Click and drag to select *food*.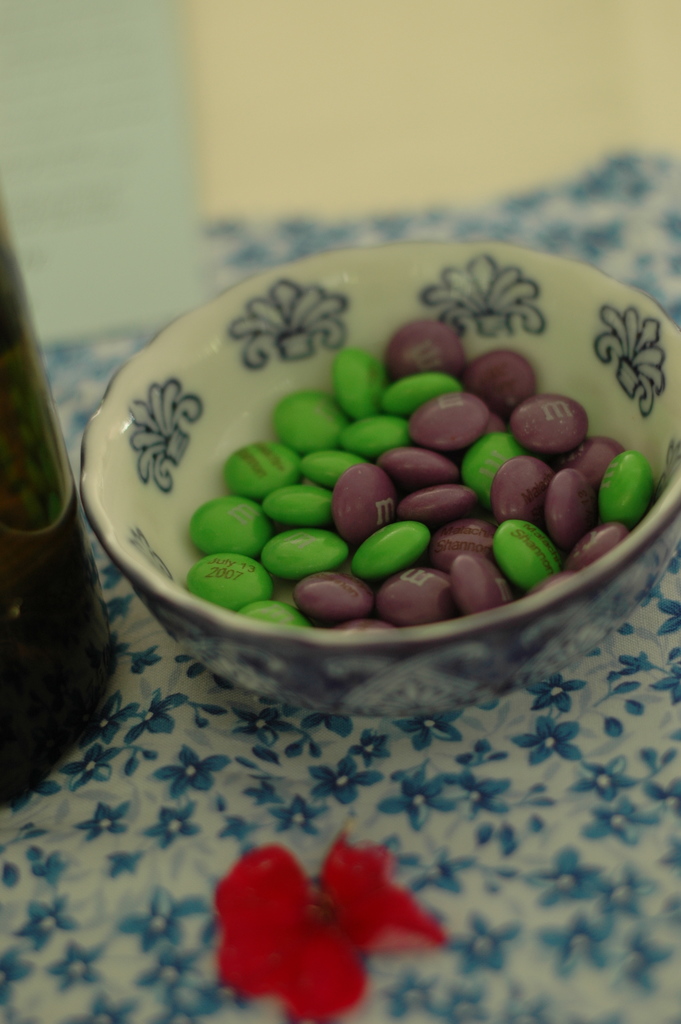
Selection: [x1=157, y1=284, x2=595, y2=622].
